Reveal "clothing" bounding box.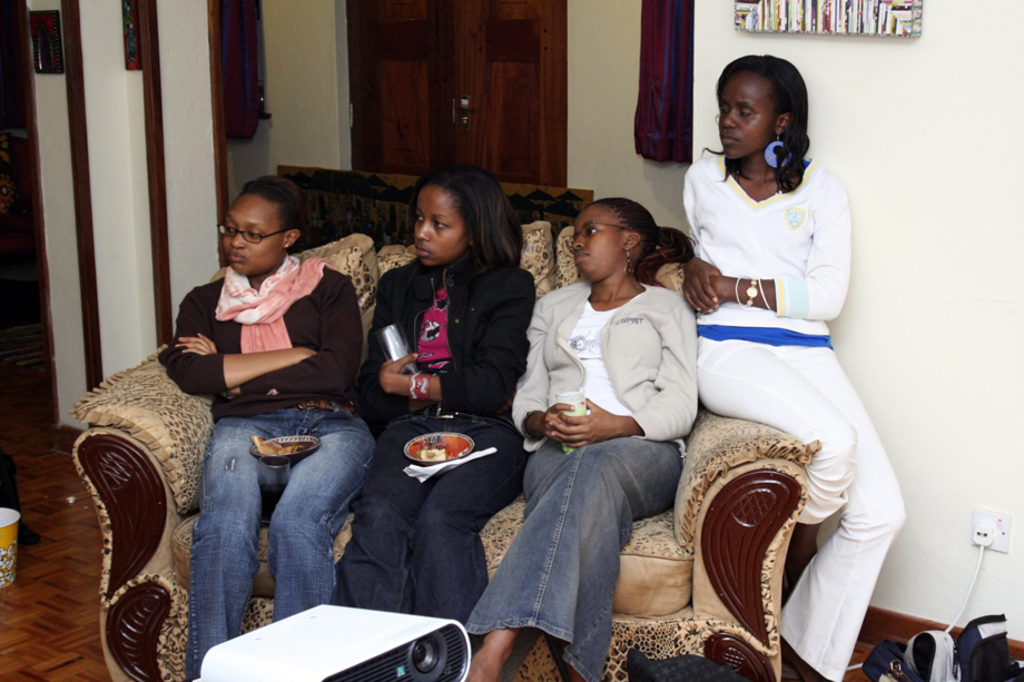
Revealed: pyautogui.locateOnScreen(671, 131, 903, 607).
